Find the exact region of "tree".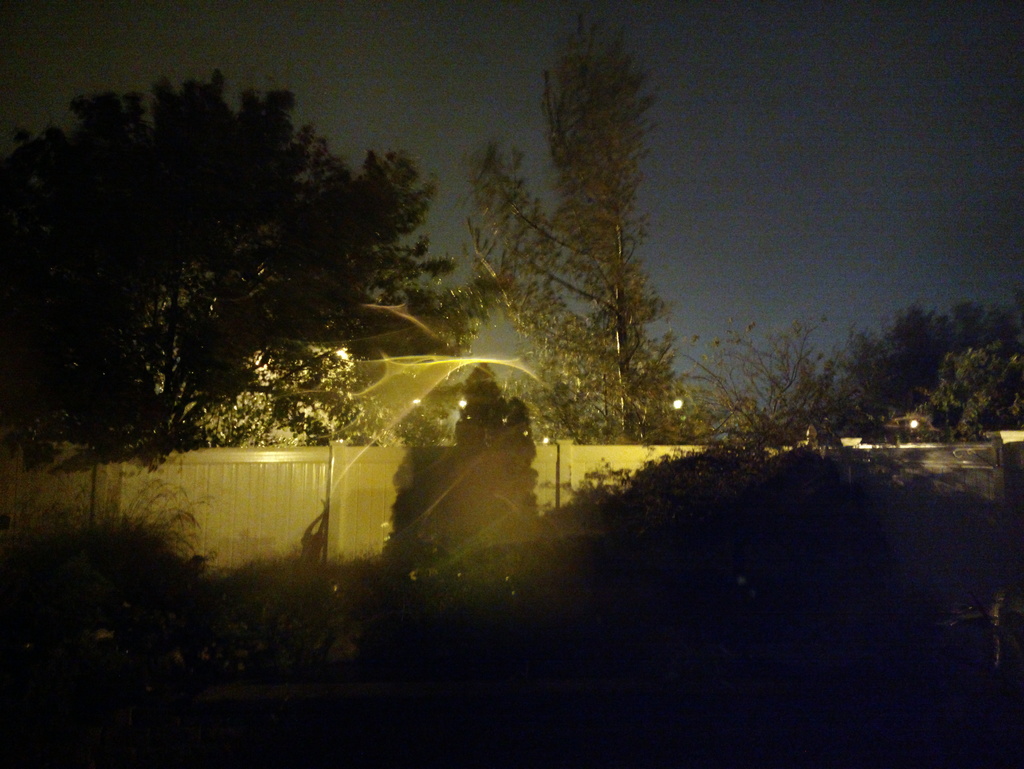
Exact region: rect(457, 1, 698, 459).
